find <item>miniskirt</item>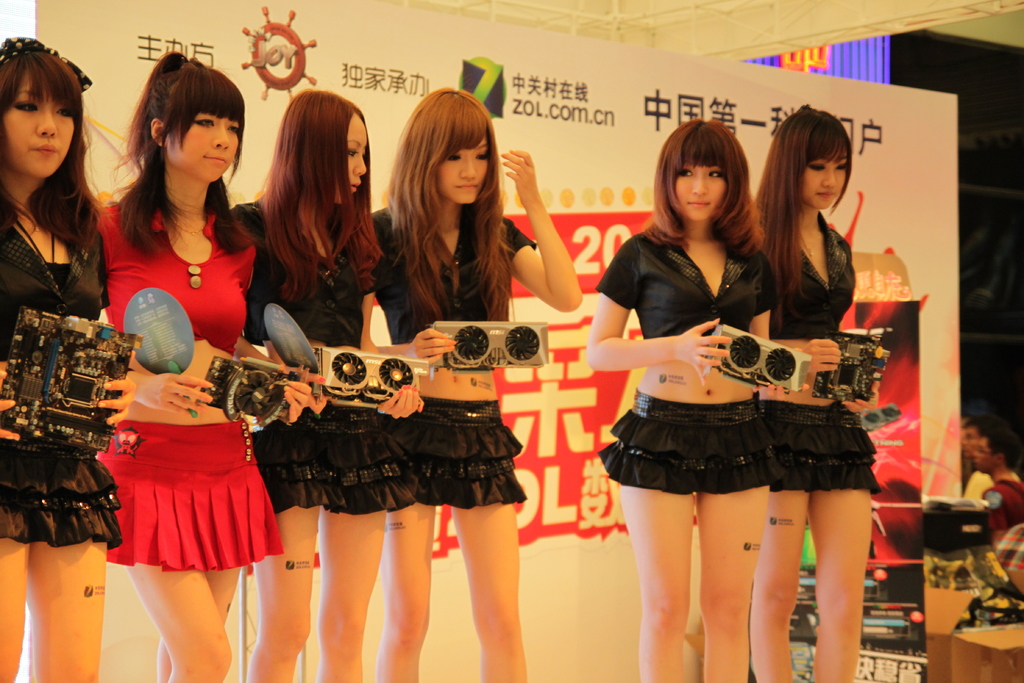
597:388:781:496
